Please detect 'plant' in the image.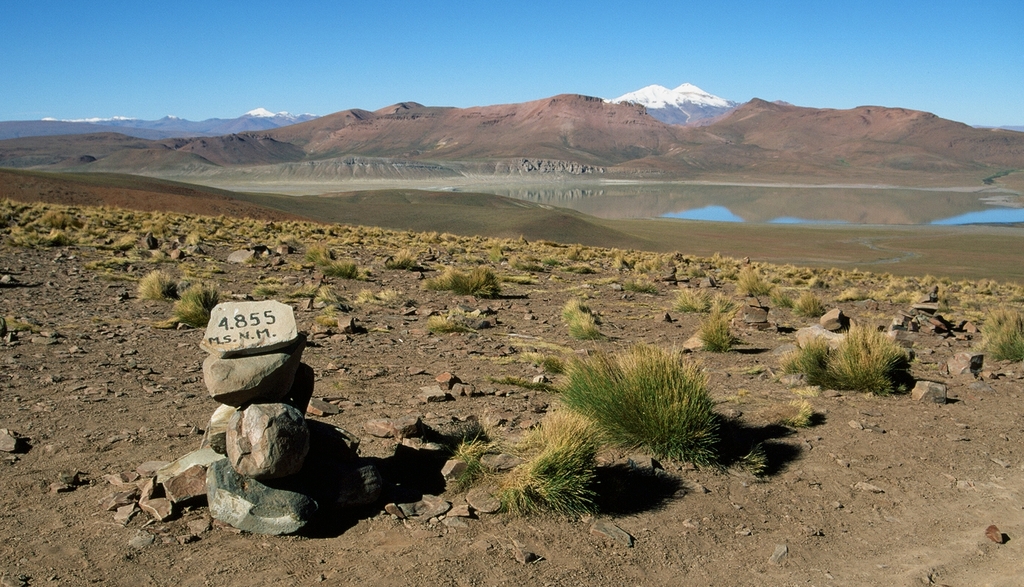
rect(425, 258, 467, 292).
